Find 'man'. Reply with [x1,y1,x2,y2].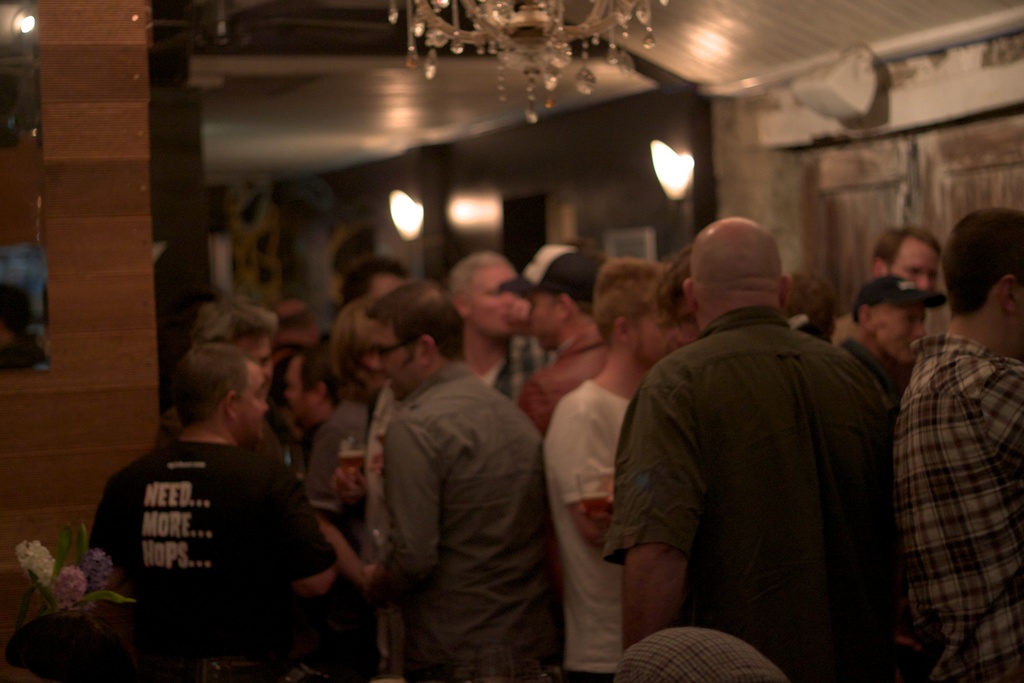
[522,242,607,438].
